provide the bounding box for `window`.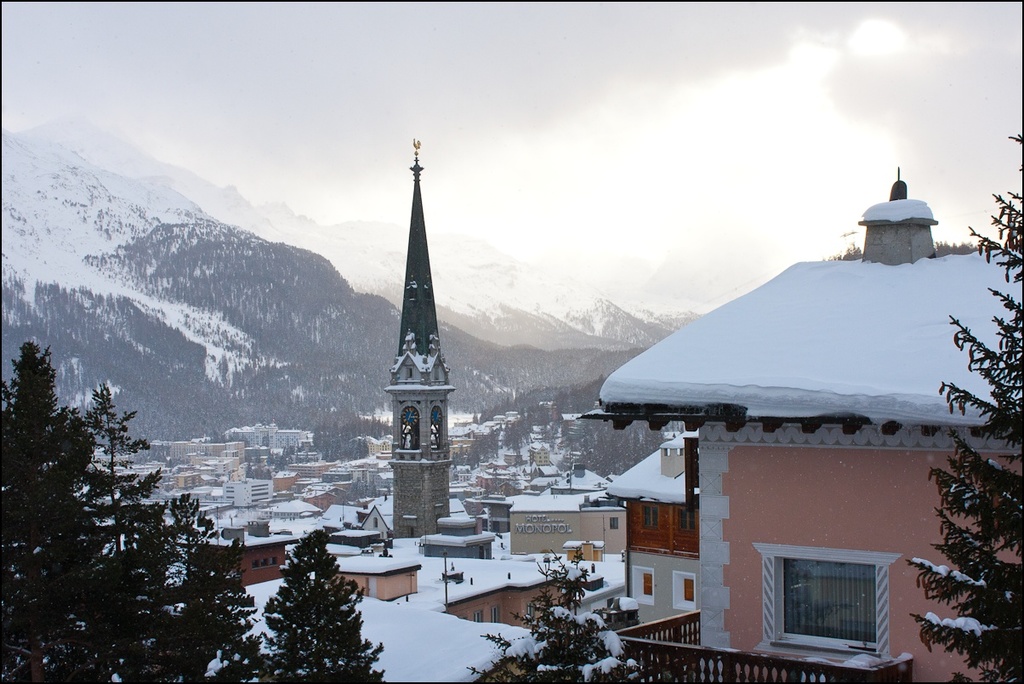
(253, 559, 276, 567).
